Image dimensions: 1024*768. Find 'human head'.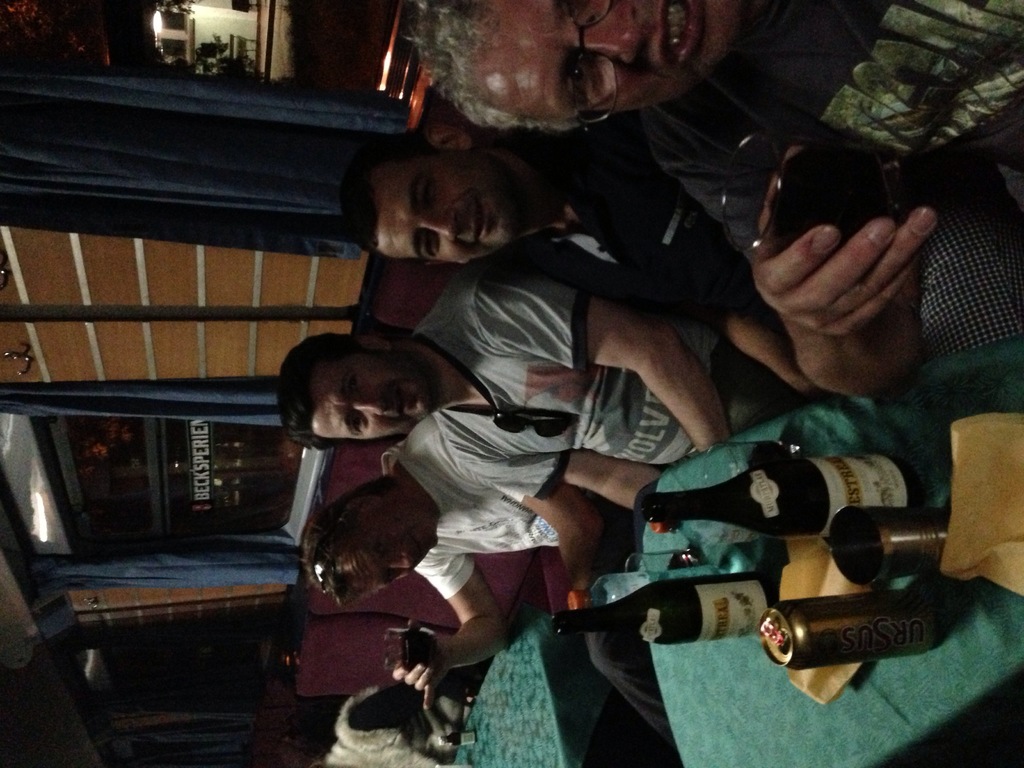
{"left": 273, "top": 333, "right": 442, "bottom": 454}.
